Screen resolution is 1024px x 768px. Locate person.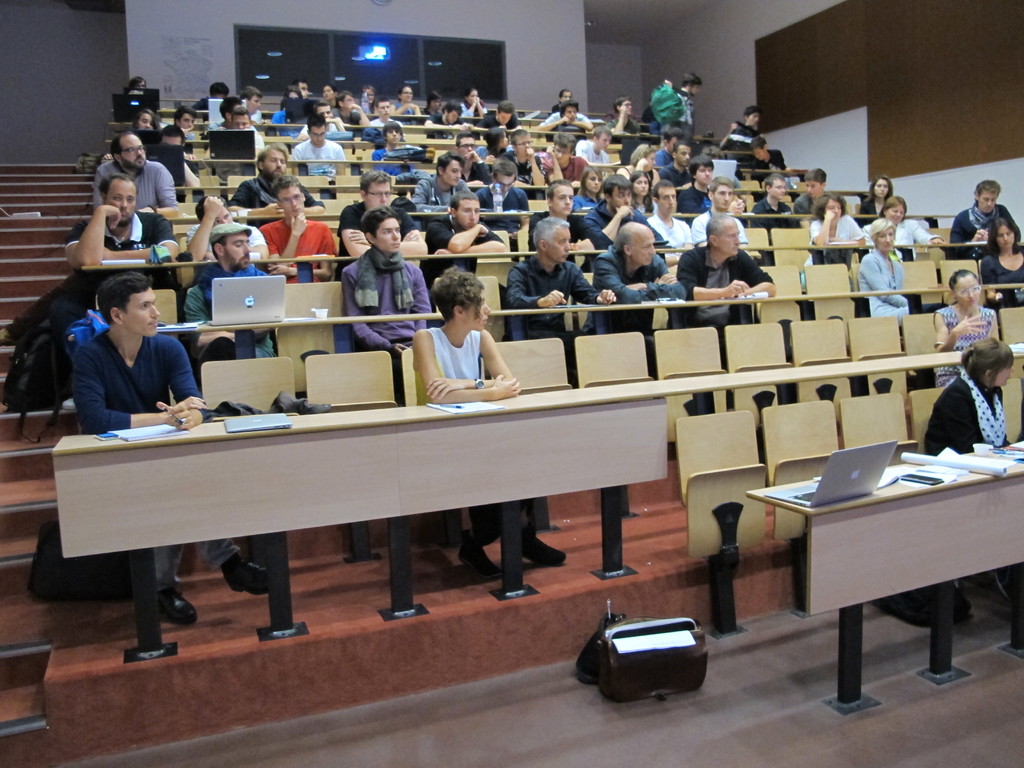
[341,208,439,358].
